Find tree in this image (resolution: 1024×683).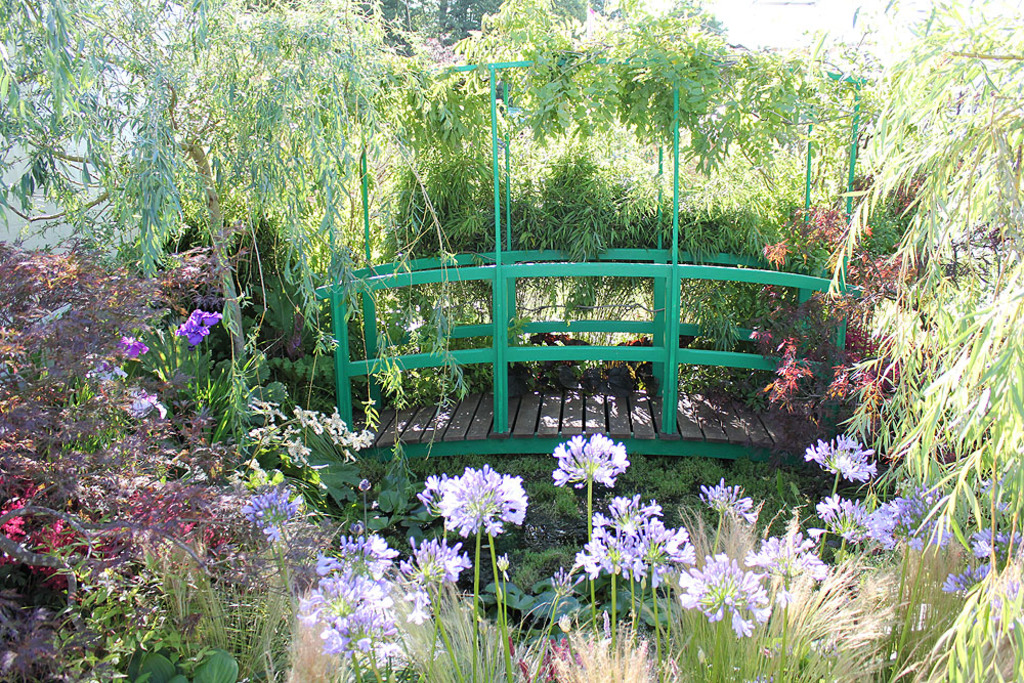
box=[325, 0, 727, 54].
